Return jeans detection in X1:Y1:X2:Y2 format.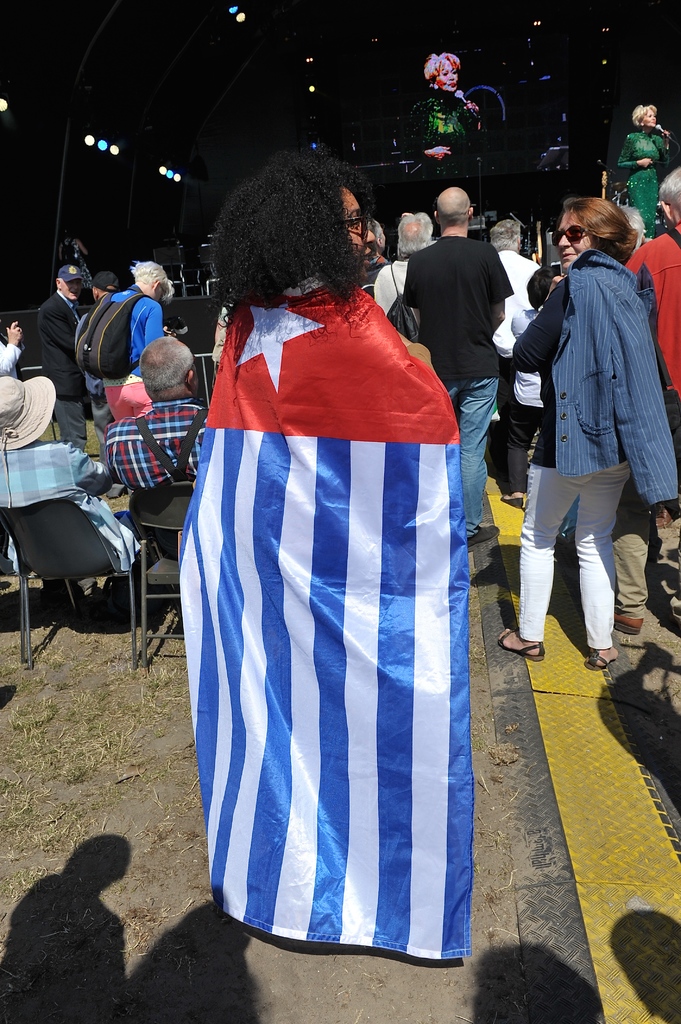
513:461:631:650.
